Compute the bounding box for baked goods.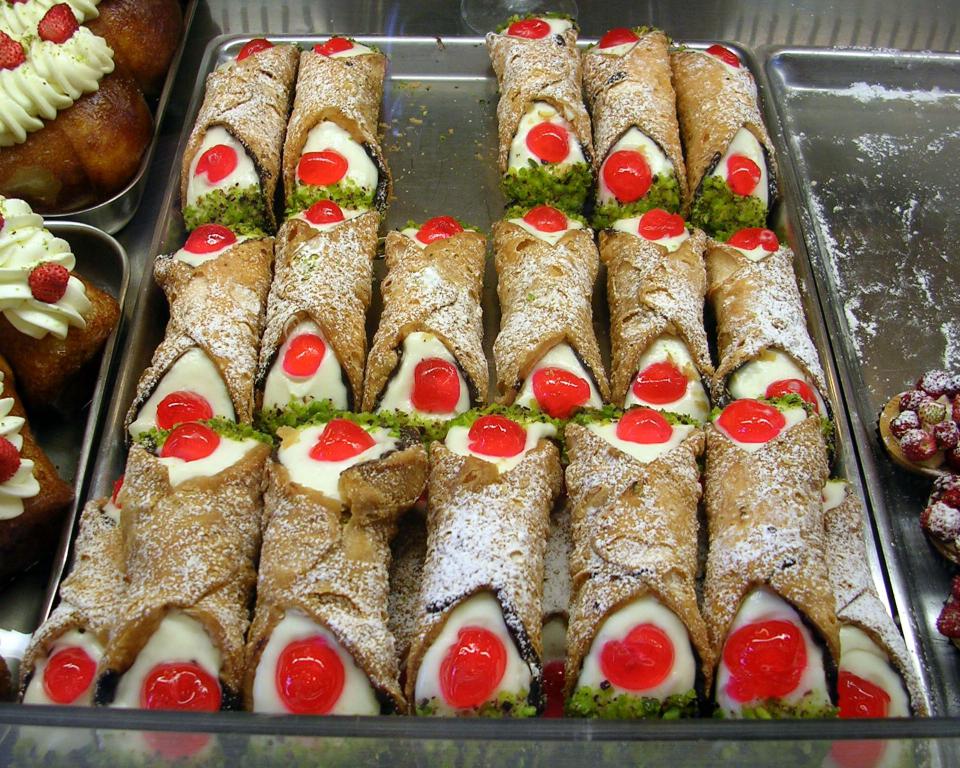
crop(0, 1, 156, 216).
